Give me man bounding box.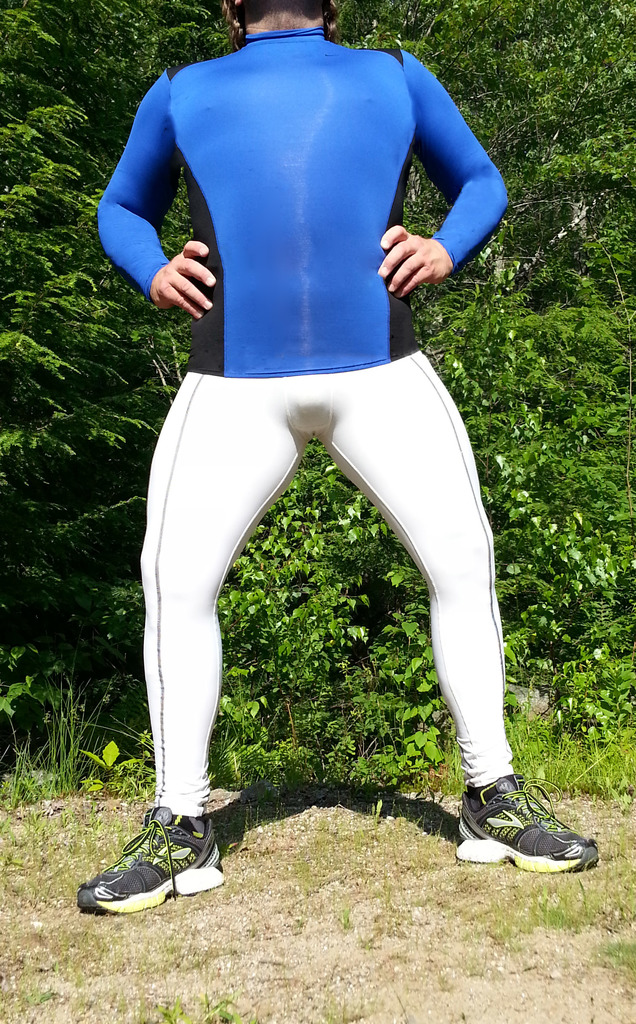
bbox=(83, 0, 519, 873).
